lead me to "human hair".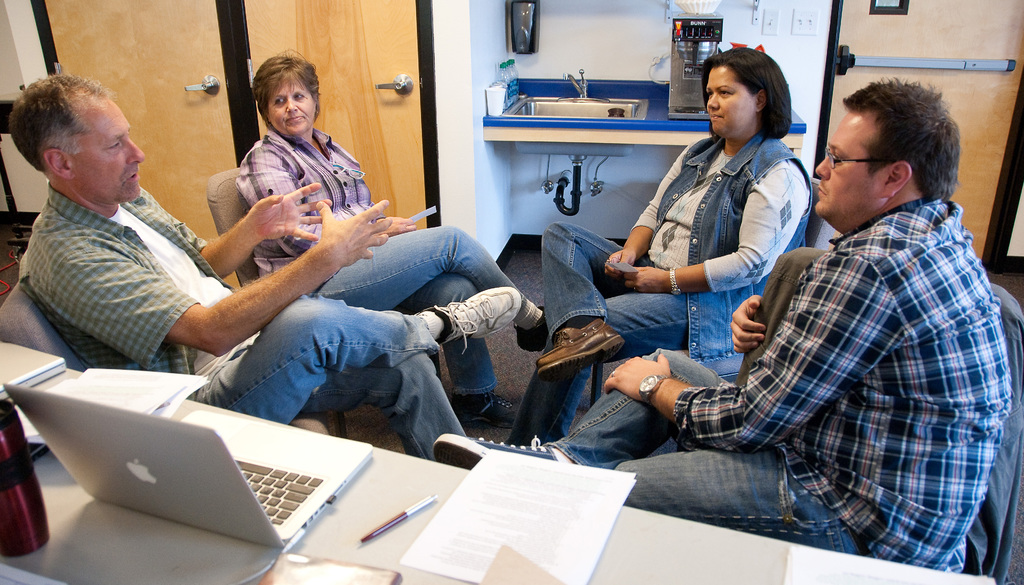
Lead to 713/47/794/140.
